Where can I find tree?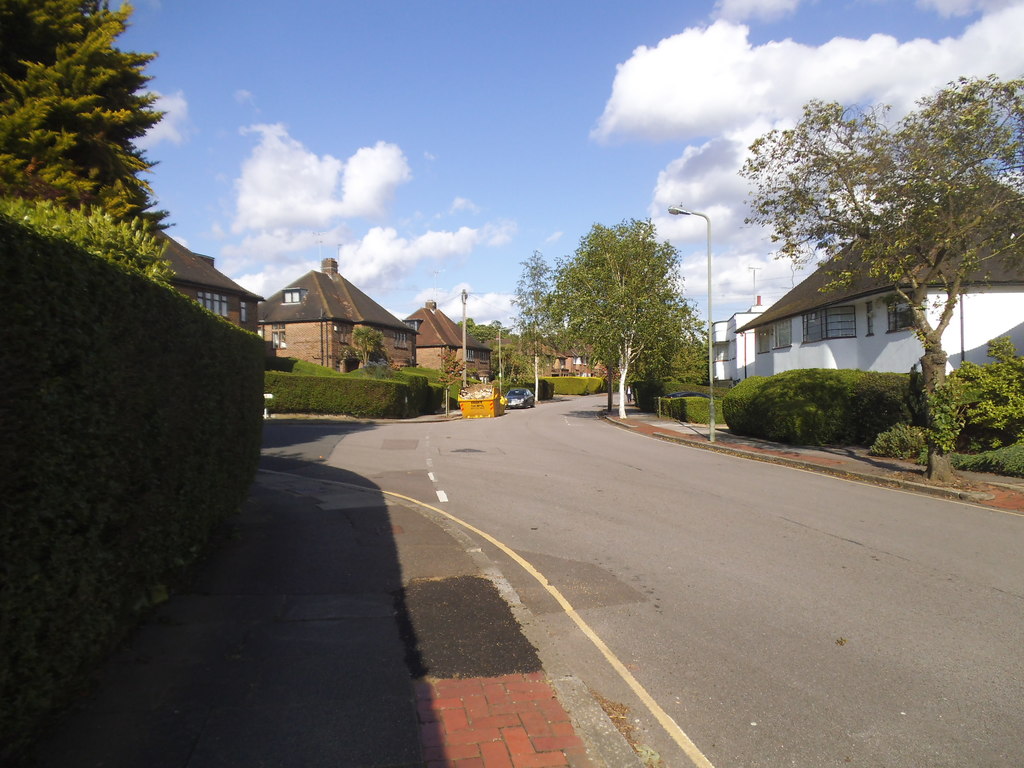
You can find it at select_region(740, 69, 1023, 484).
